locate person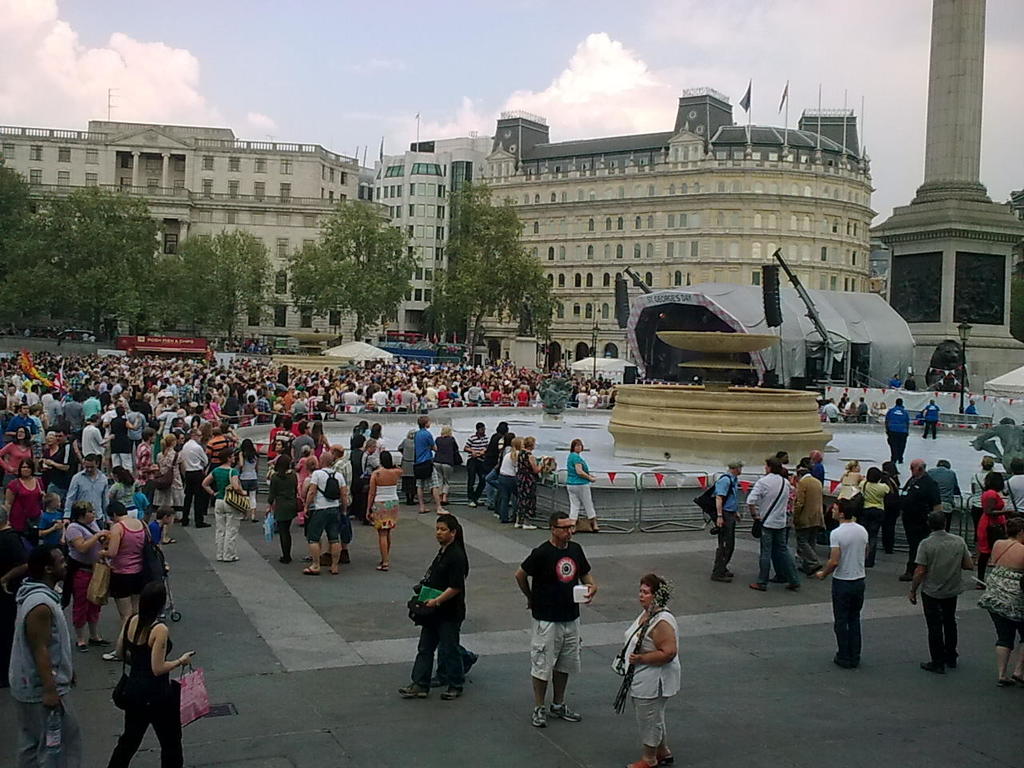
[151,442,187,544]
